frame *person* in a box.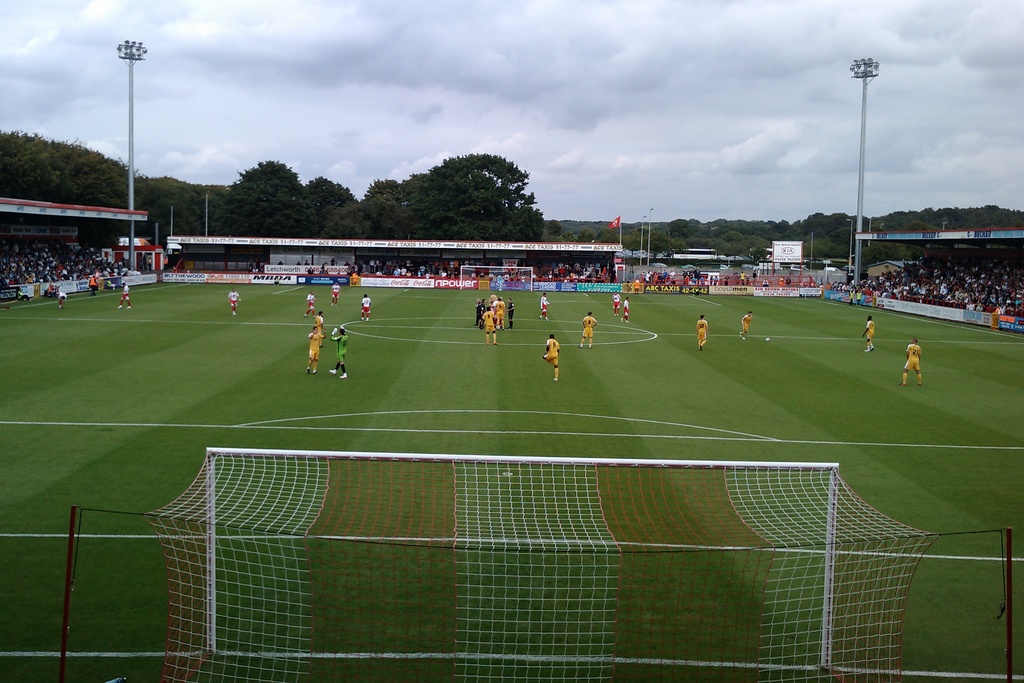
(781,282,781,283).
